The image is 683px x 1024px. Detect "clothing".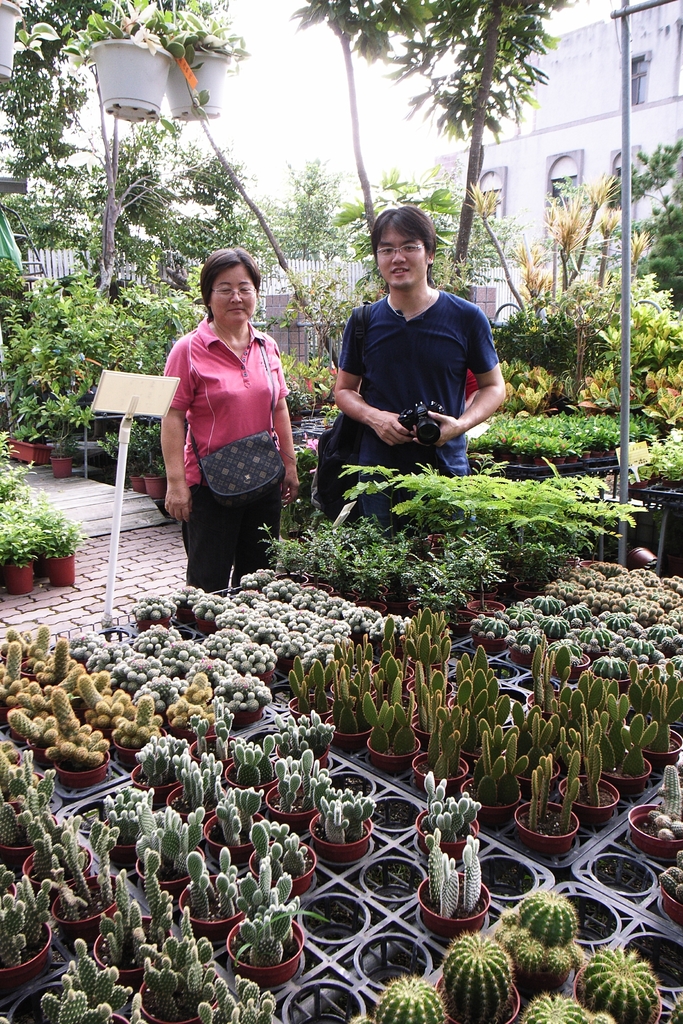
Detection: x1=165, y1=293, x2=296, y2=556.
